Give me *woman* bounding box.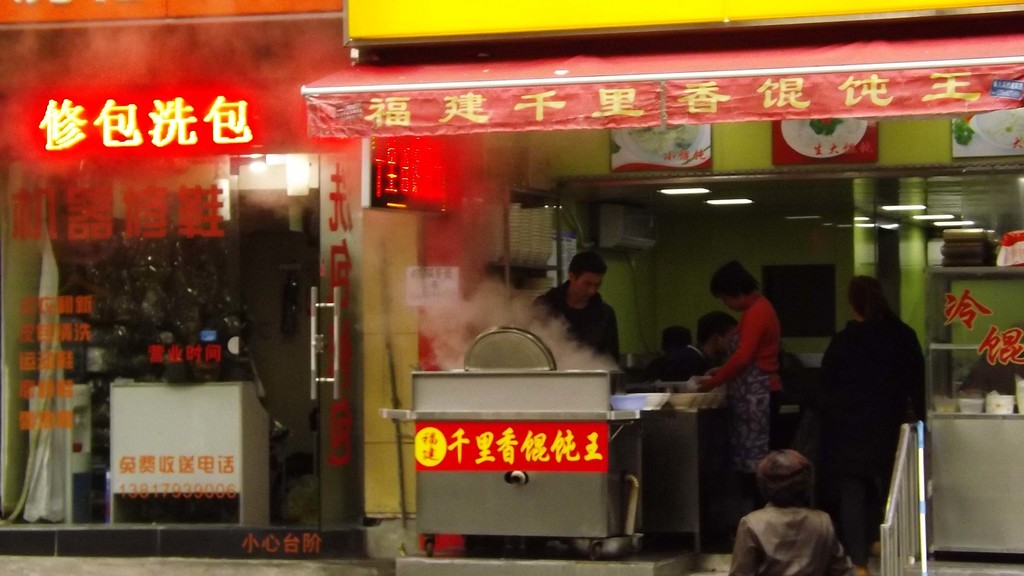
719/442/862/575.
